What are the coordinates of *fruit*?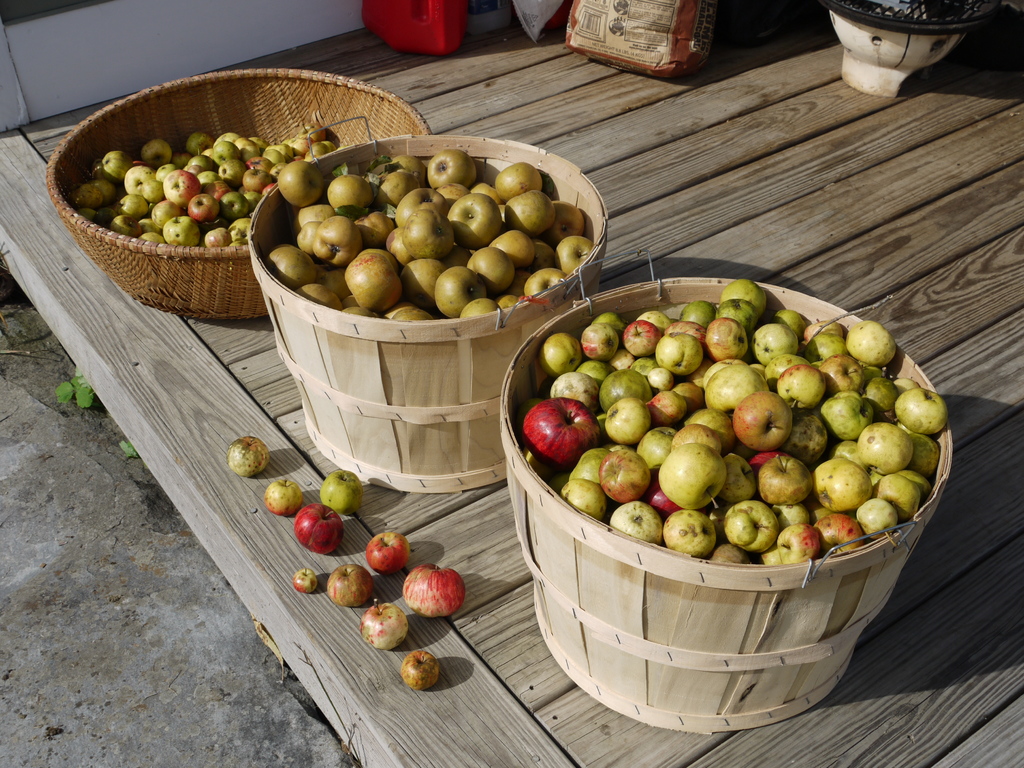
bbox=[326, 560, 373, 609].
